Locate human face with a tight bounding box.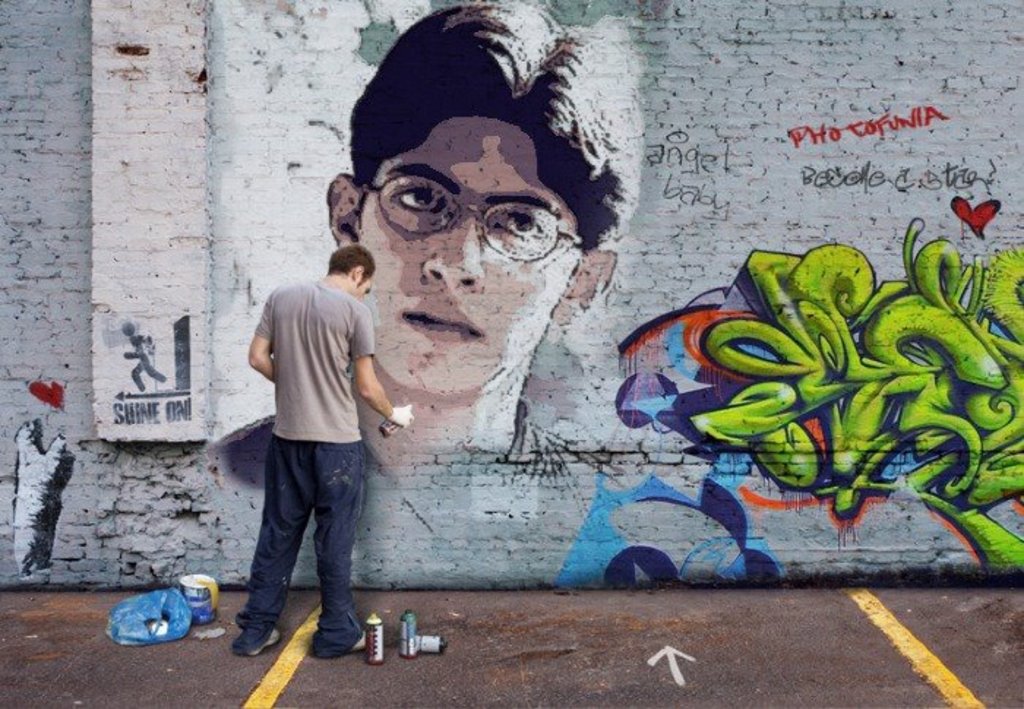
(353,281,369,300).
